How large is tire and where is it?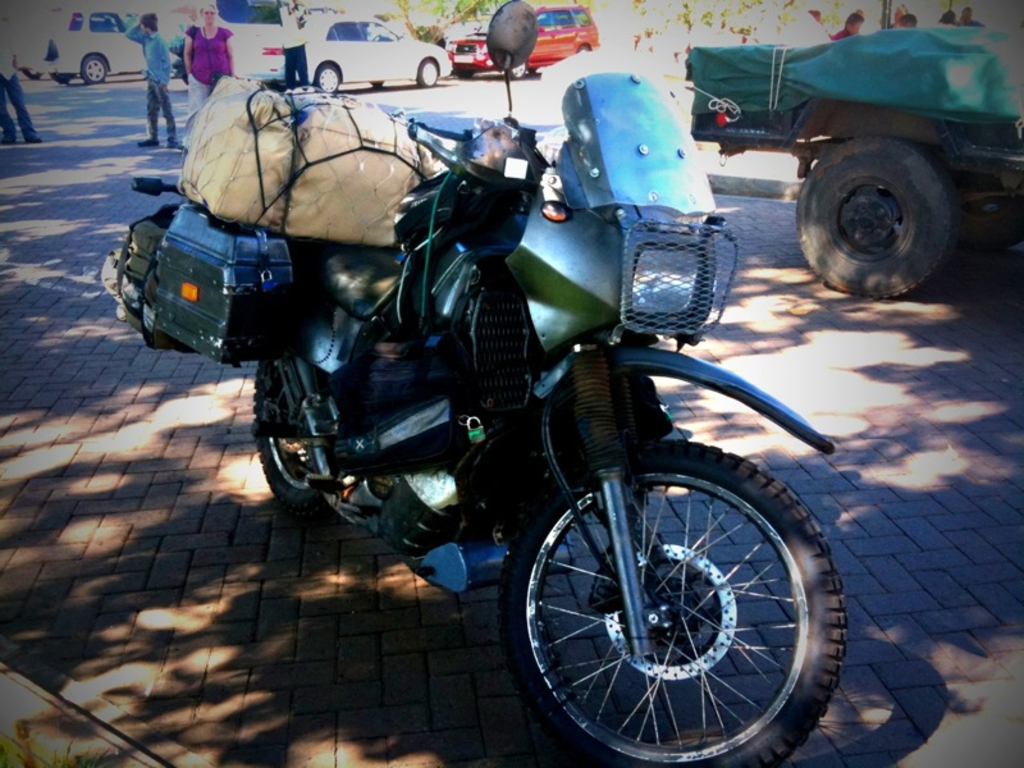
Bounding box: detection(792, 138, 955, 302).
